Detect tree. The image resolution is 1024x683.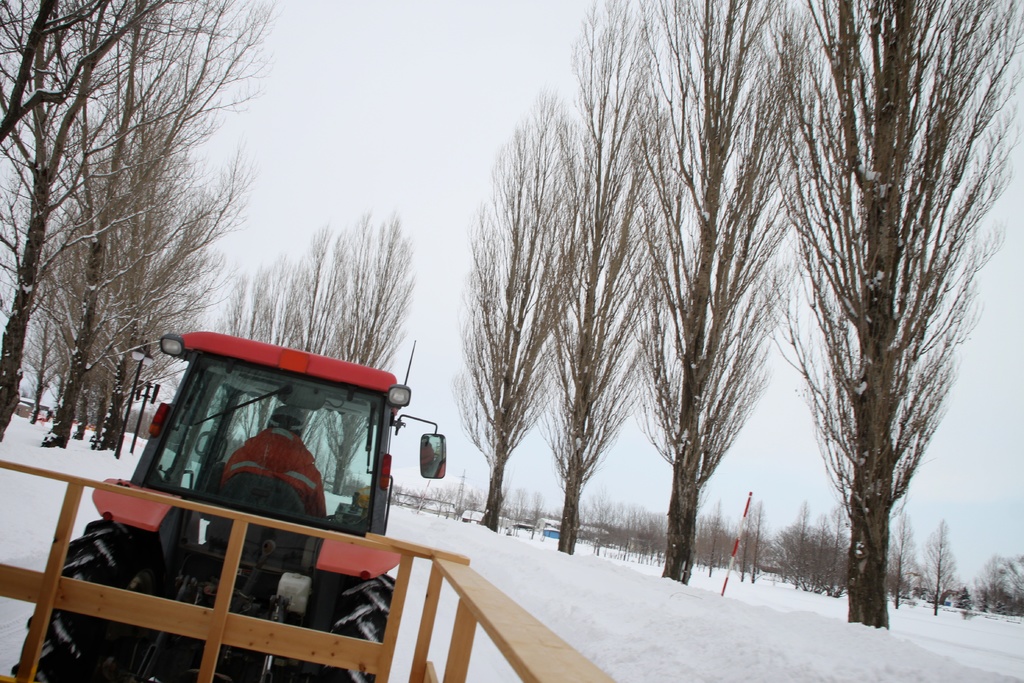
[300, 194, 456, 502].
